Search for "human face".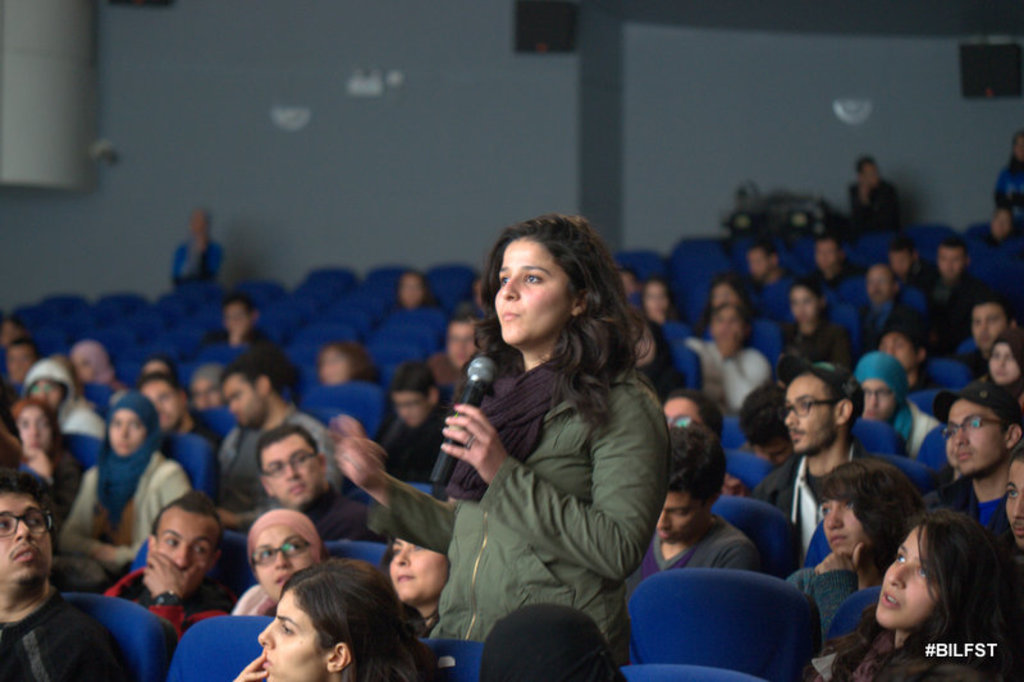
Found at (x1=1006, y1=457, x2=1023, y2=551).
